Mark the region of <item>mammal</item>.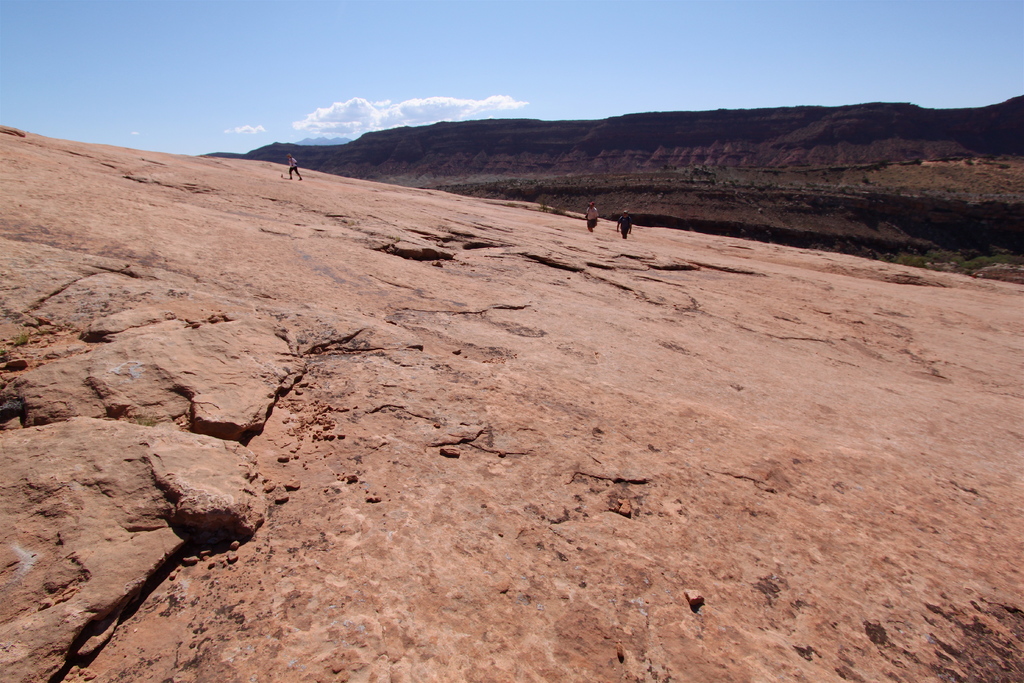
Region: [left=582, top=201, right=600, bottom=233].
